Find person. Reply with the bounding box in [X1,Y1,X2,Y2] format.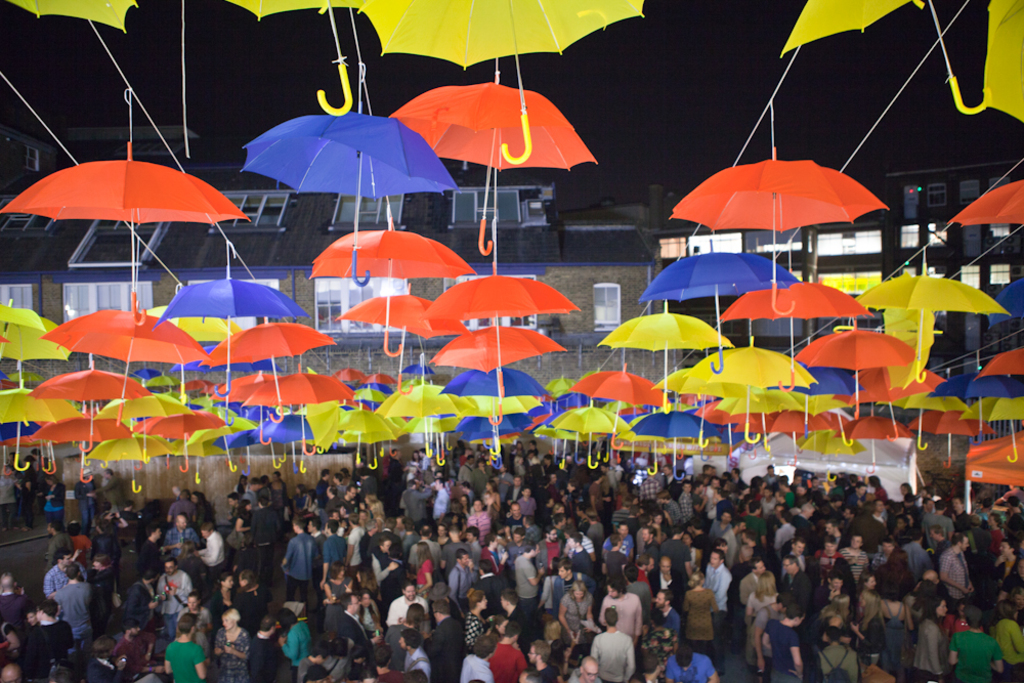
[855,501,887,551].
